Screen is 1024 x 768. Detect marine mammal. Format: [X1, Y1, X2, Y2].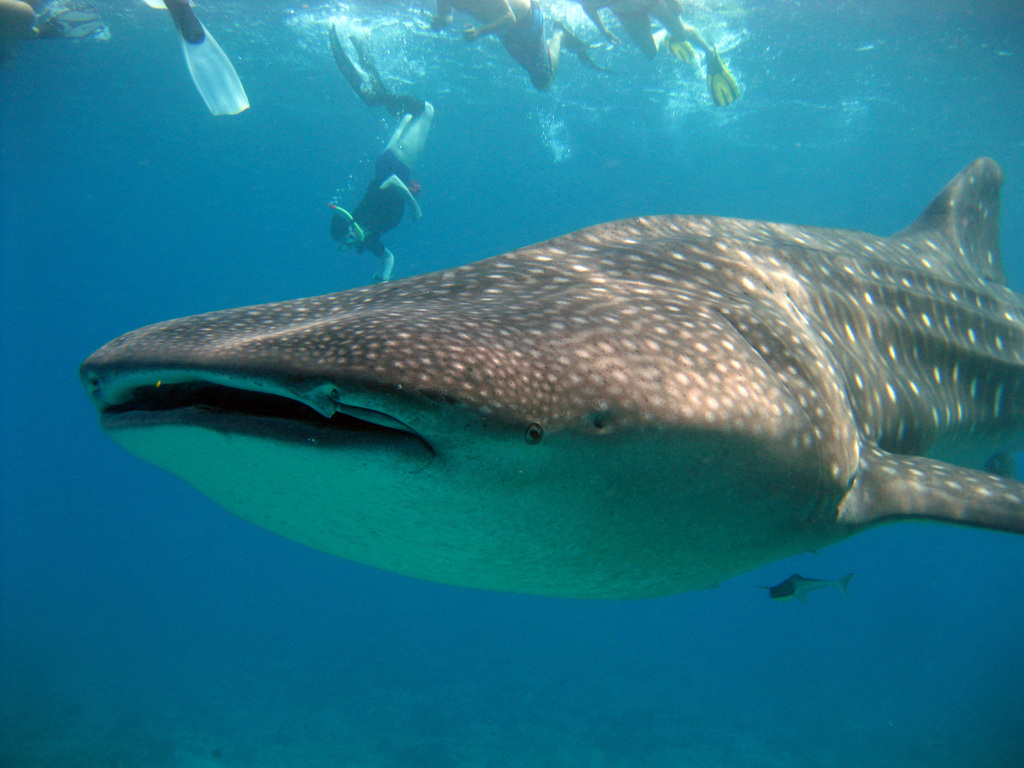
[77, 179, 1007, 611].
